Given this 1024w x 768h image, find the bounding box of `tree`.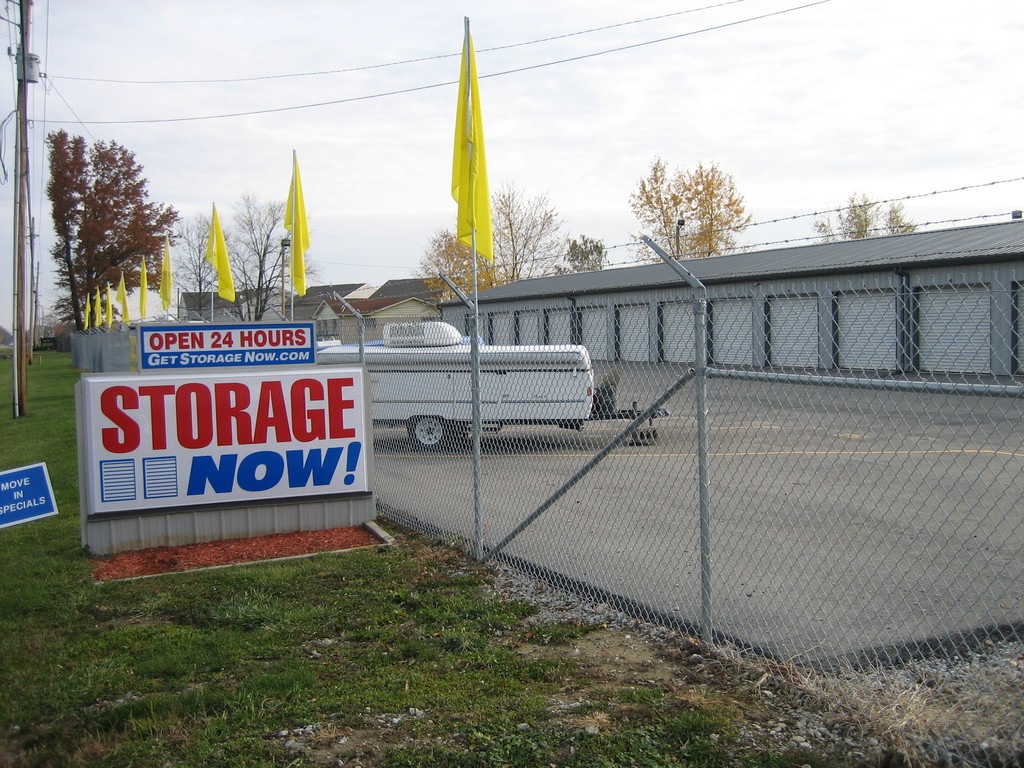
l=628, t=159, r=758, b=267.
